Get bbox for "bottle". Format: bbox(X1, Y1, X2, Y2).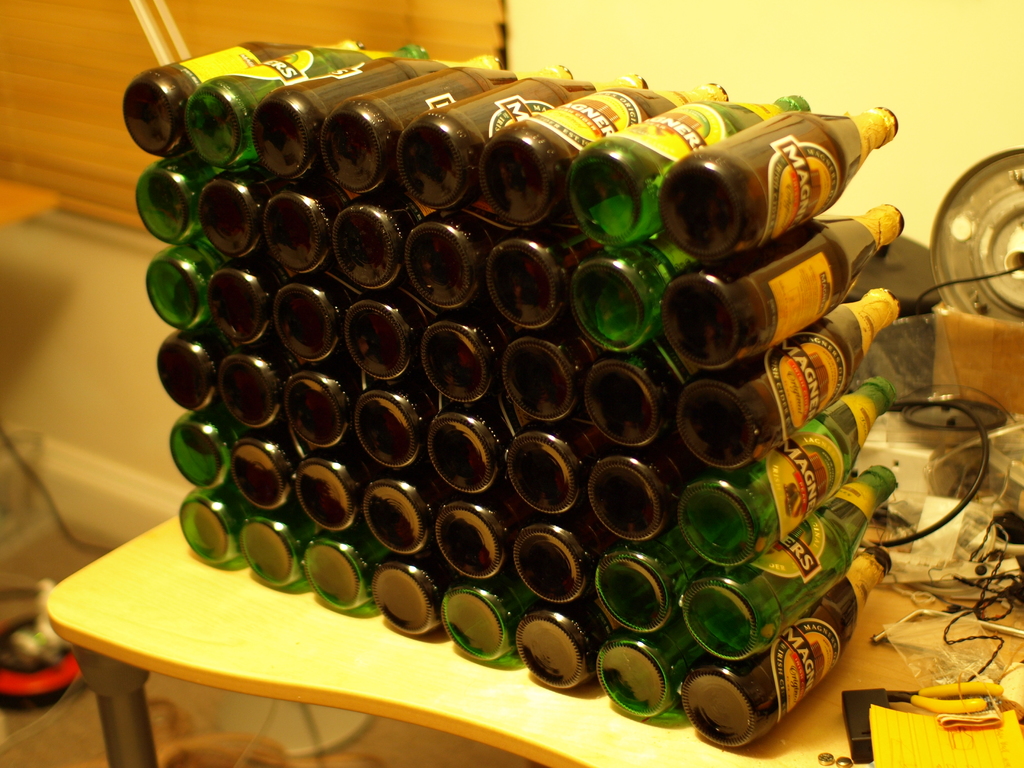
bbox(175, 483, 241, 566).
